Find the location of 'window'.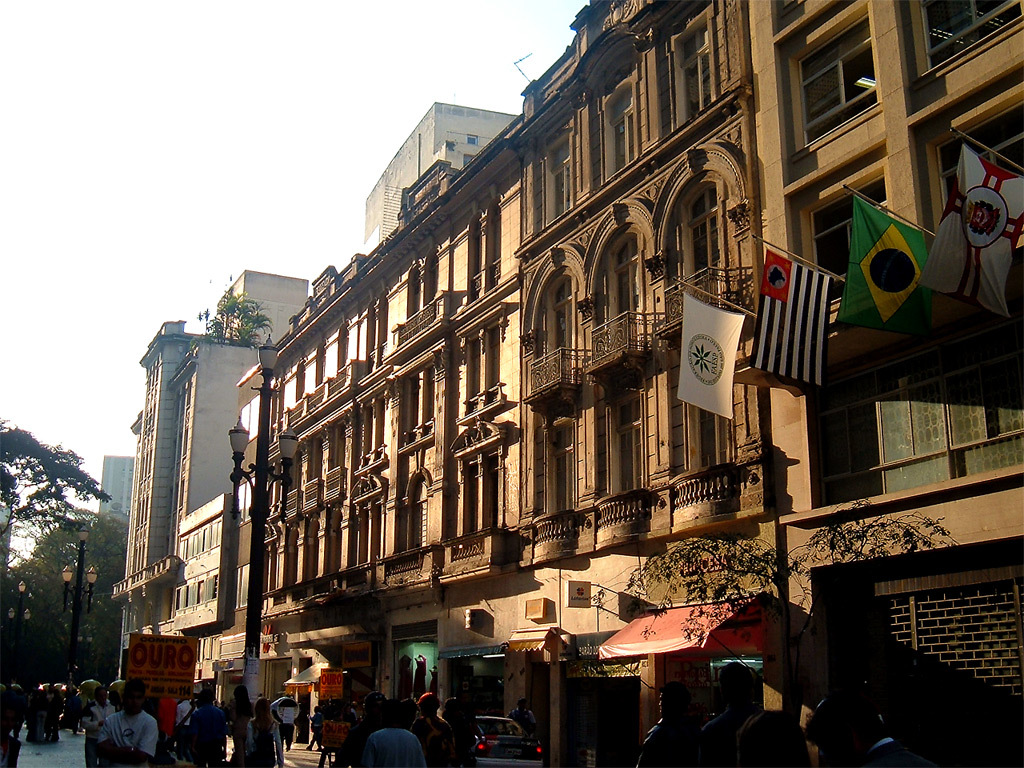
Location: [x1=796, y1=17, x2=882, y2=148].
